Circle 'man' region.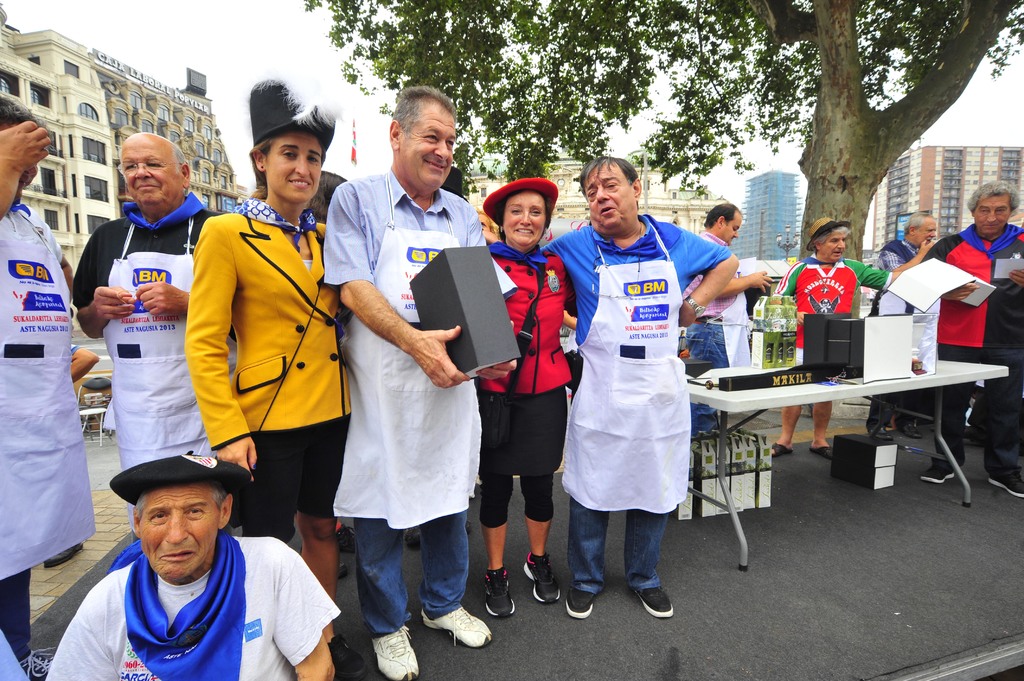
Region: left=74, top=125, right=239, bottom=540.
